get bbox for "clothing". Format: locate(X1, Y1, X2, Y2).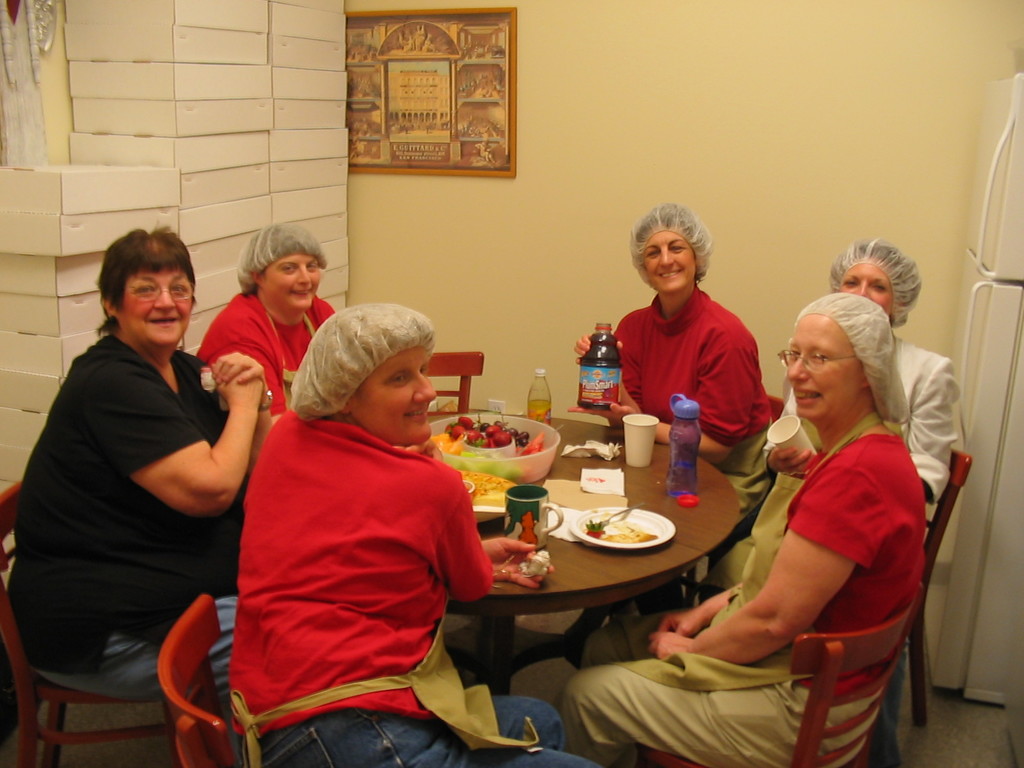
locate(222, 409, 612, 767).
